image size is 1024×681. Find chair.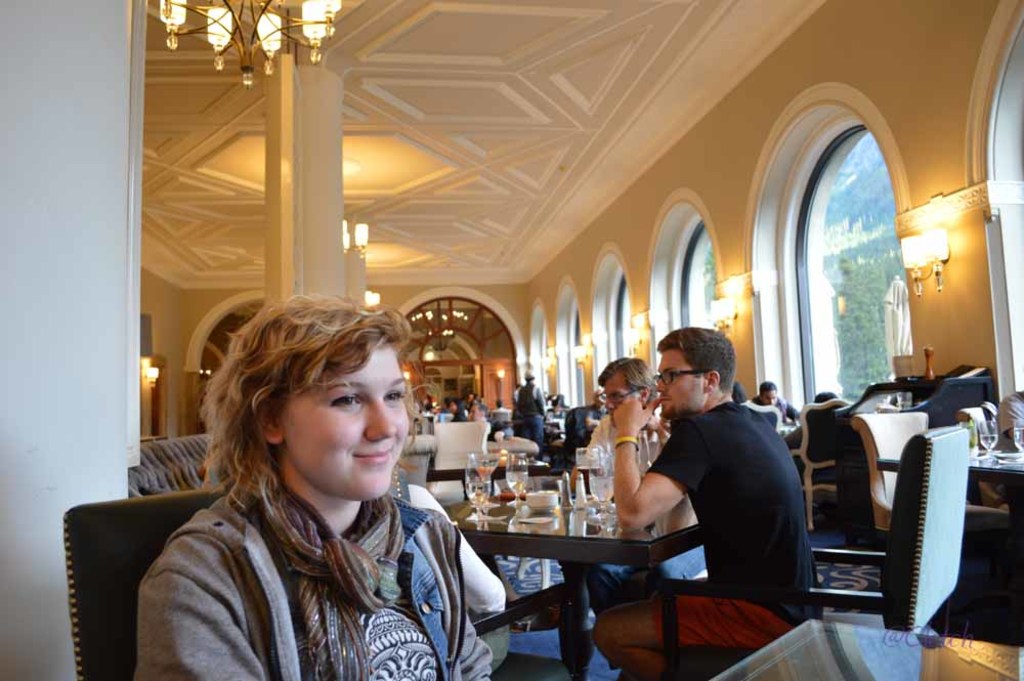
bbox=[956, 402, 1011, 514].
